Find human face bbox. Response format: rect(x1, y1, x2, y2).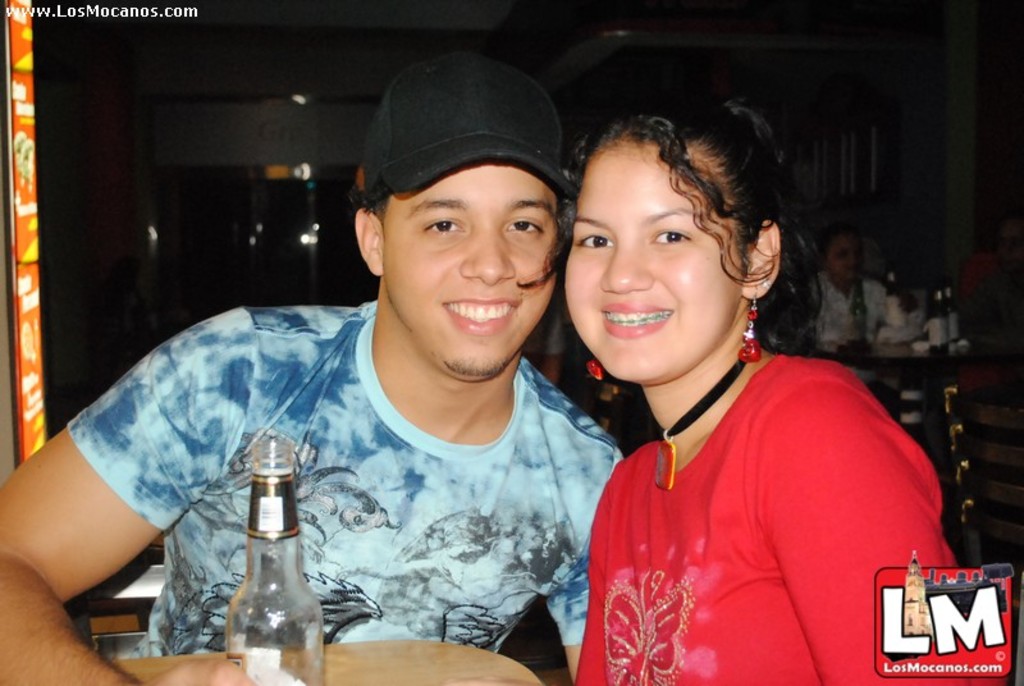
rect(370, 164, 550, 372).
